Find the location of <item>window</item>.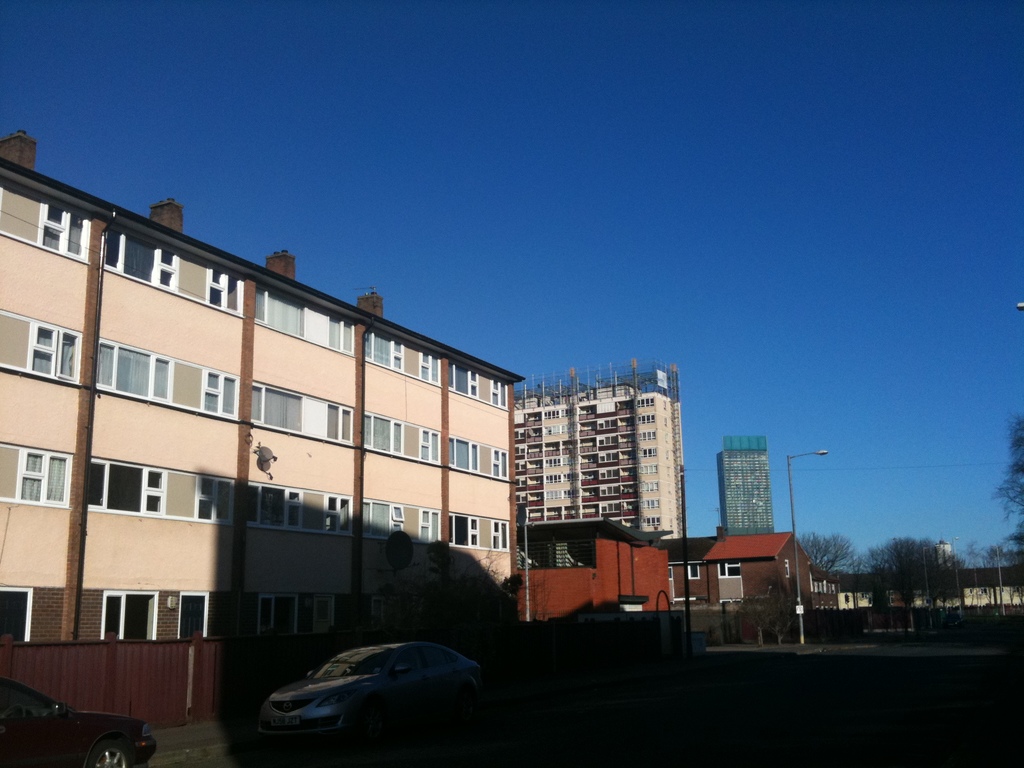
Location: detection(547, 472, 572, 484).
